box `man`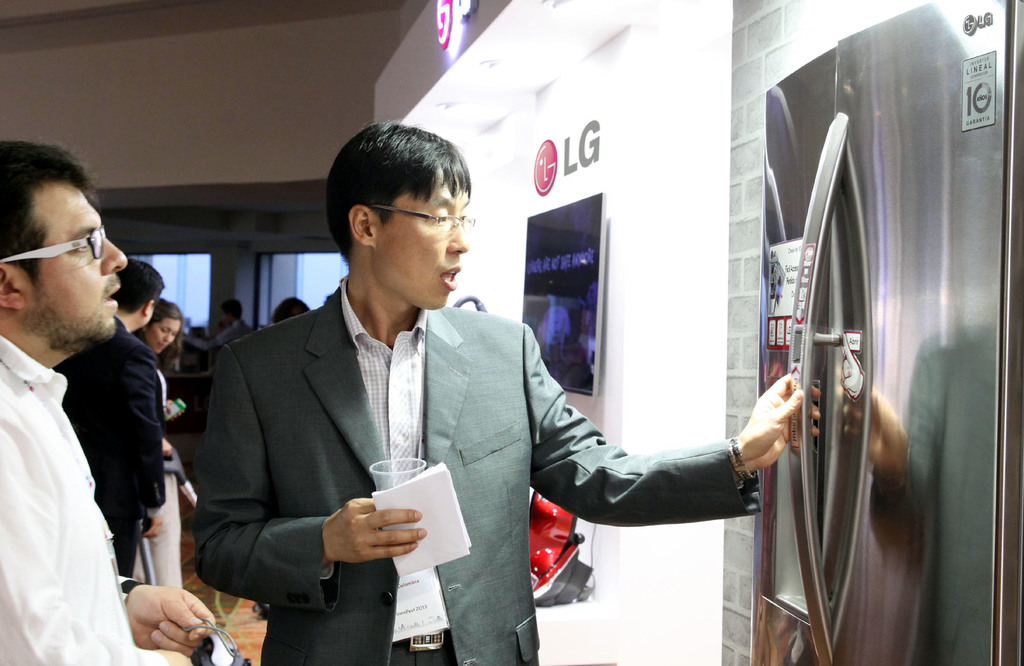
BBox(192, 288, 248, 364)
